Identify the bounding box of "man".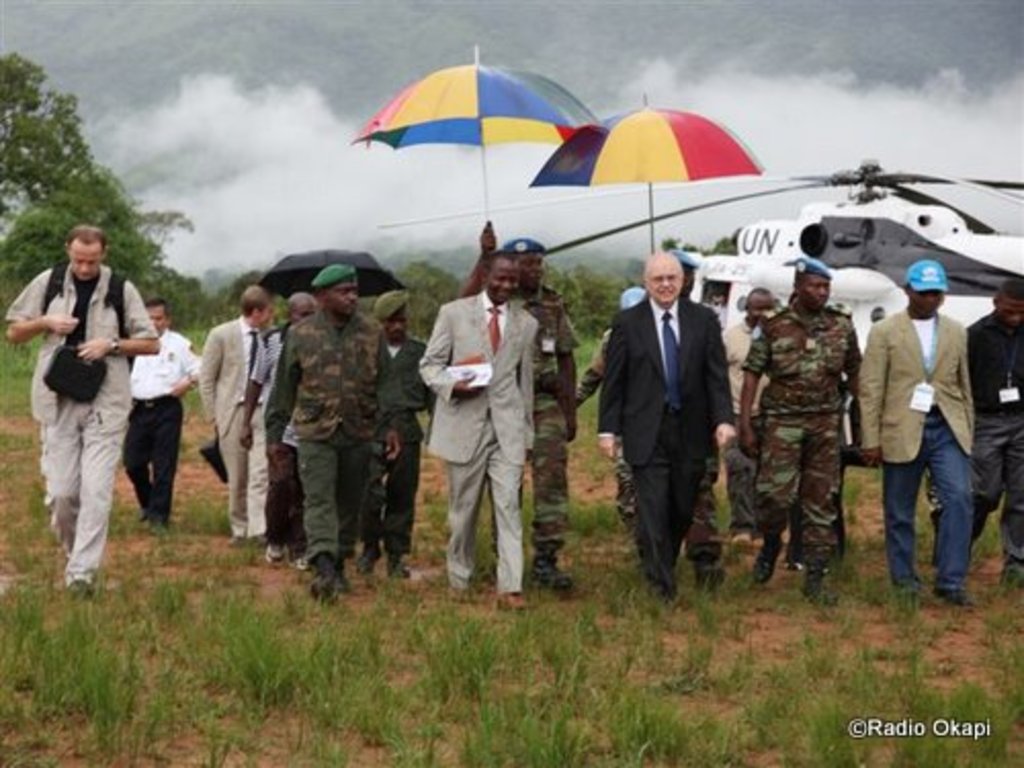
733 260 858 594.
